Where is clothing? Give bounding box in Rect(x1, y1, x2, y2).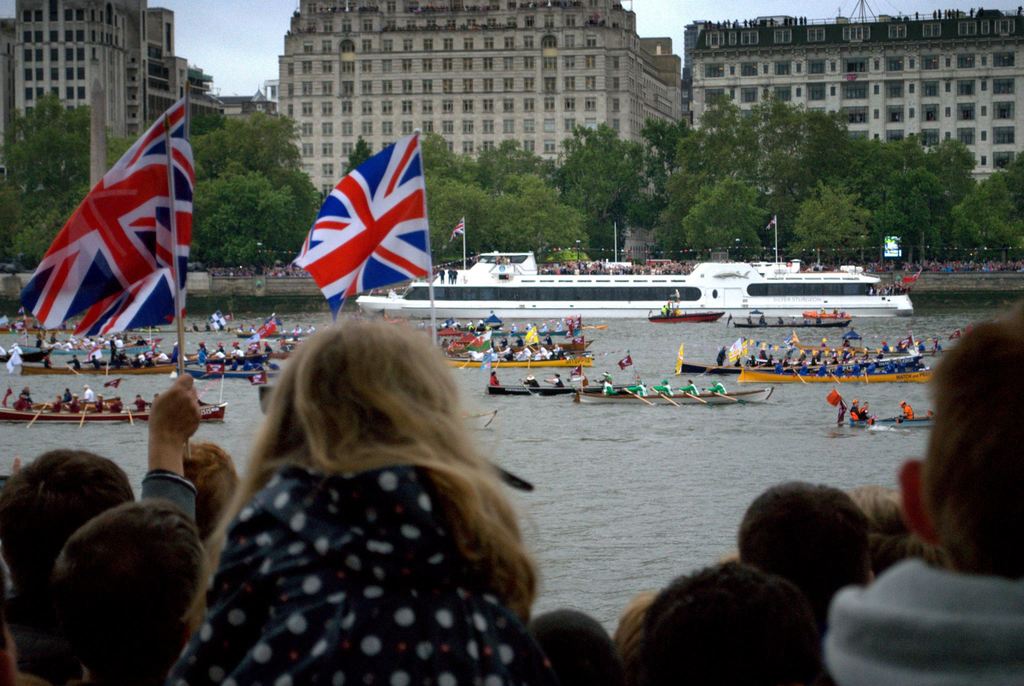
Rect(799, 366, 808, 375).
